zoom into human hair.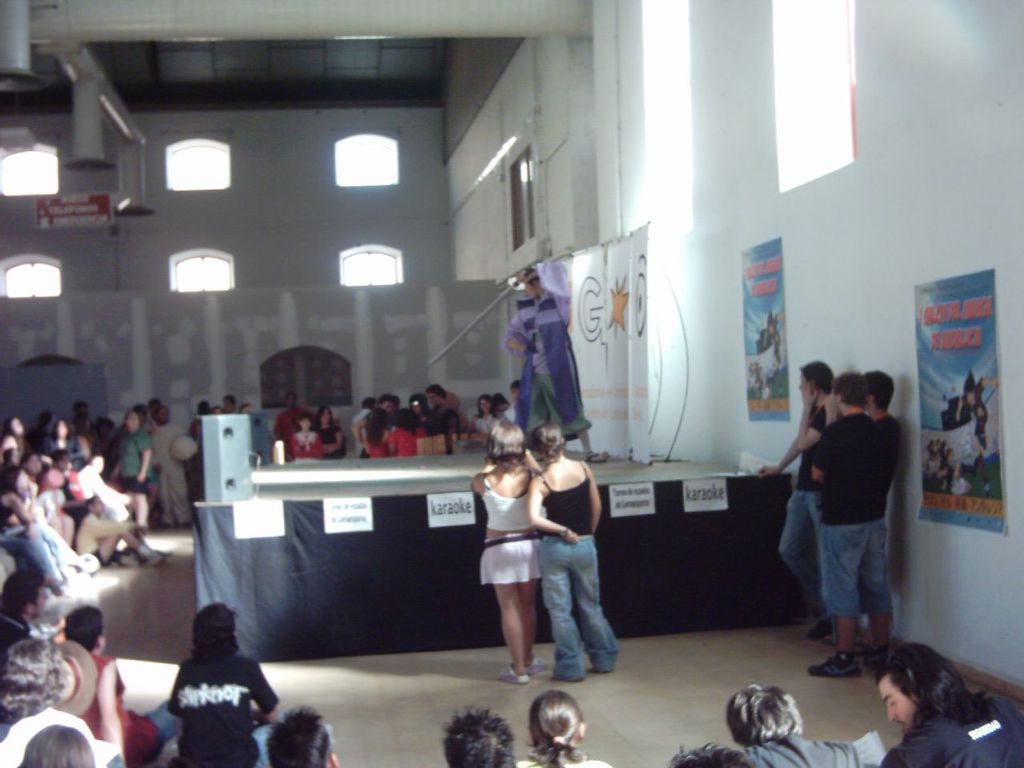
Zoom target: detection(0, 634, 59, 726).
